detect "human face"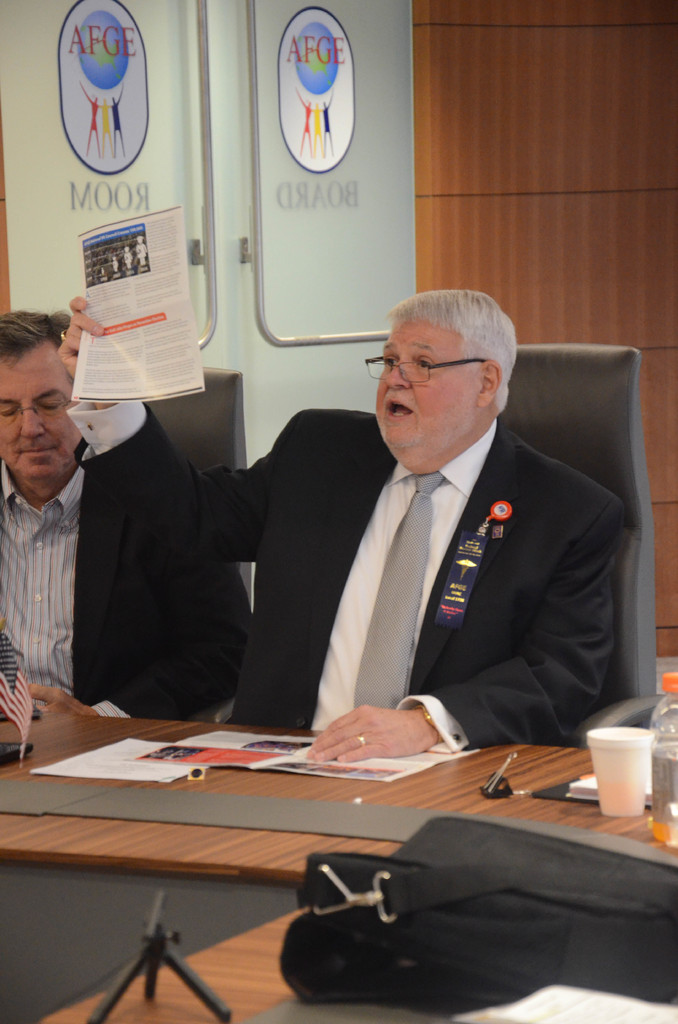
[x1=1, y1=311, x2=73, y2=482]
